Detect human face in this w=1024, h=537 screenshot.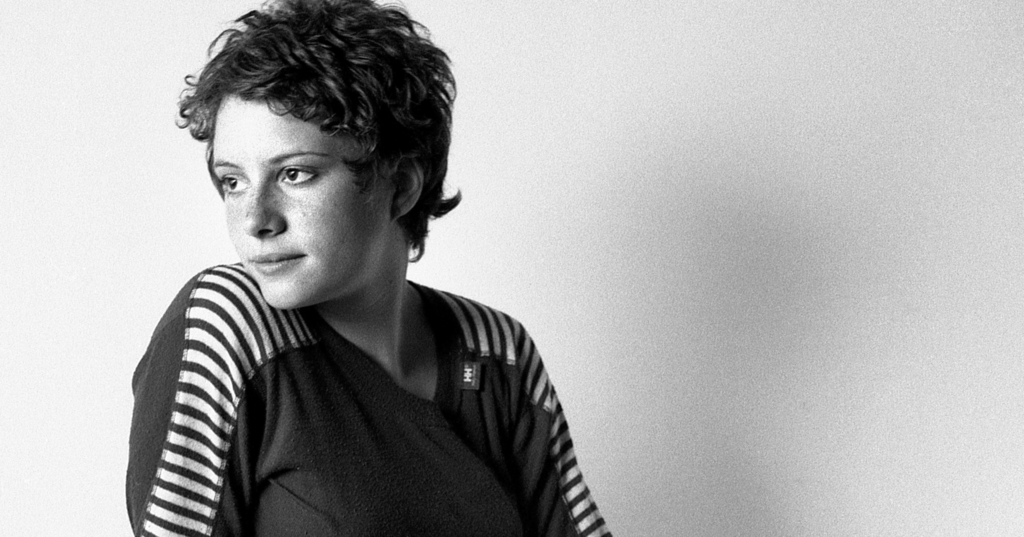
Detection: bbox=[212, 95, 394, 310].
